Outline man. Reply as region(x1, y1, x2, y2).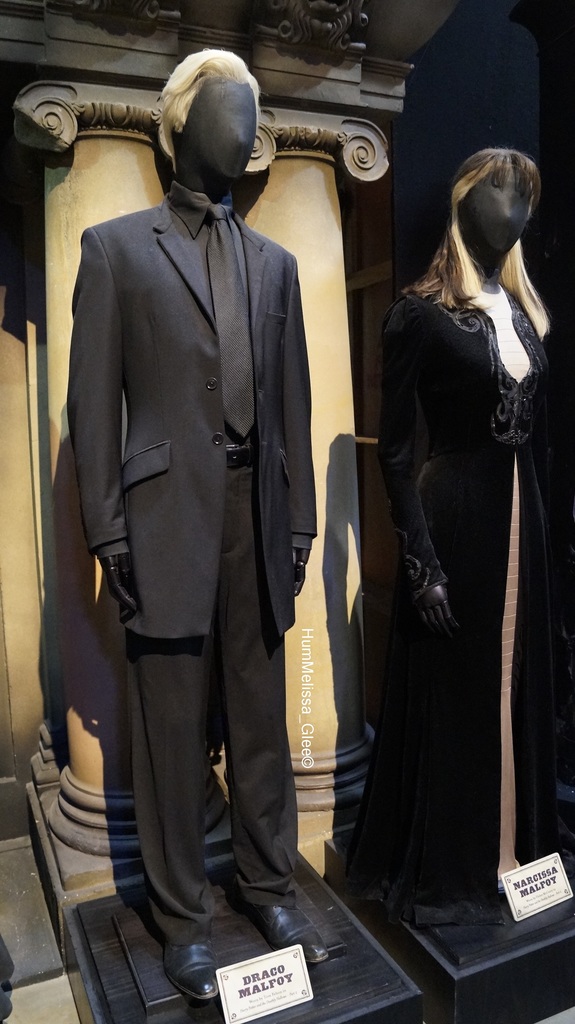
region(68, 45, 333, 993).
